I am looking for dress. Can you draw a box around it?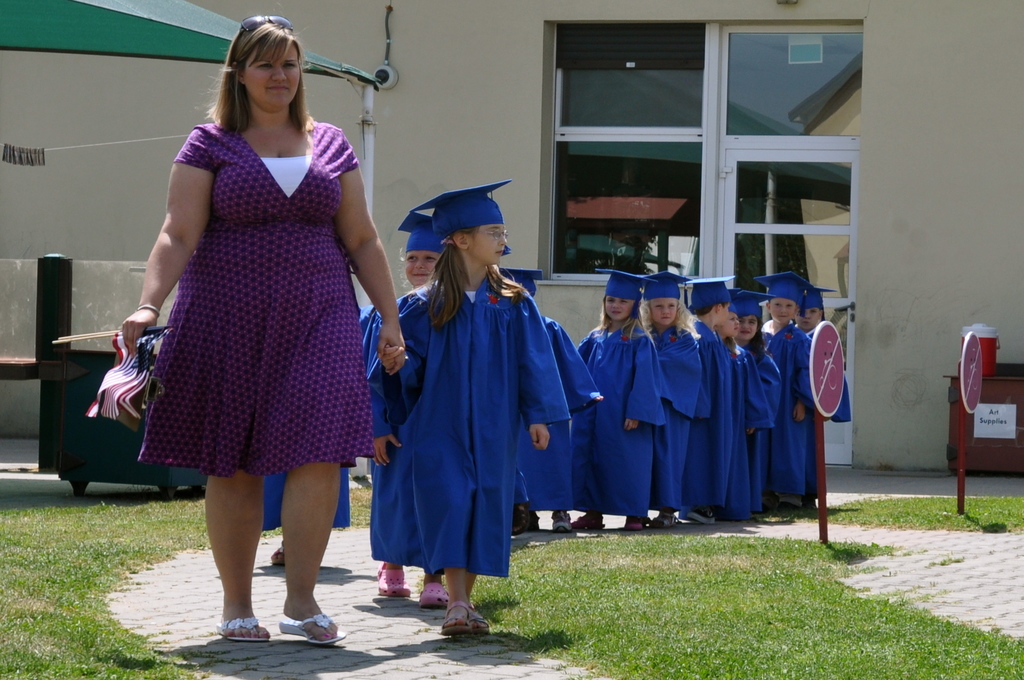
Sure, the bounding box is 630/316/723/534.
